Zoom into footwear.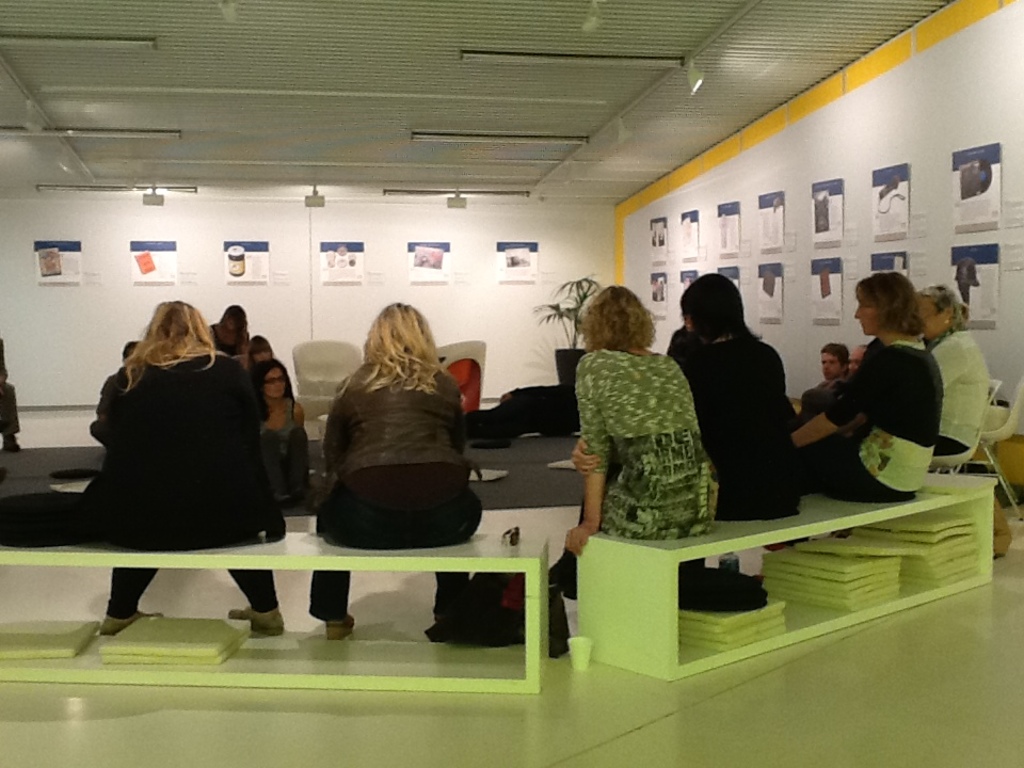
Zoom target: x1=423, y1=611, x2=453, y2=649.
